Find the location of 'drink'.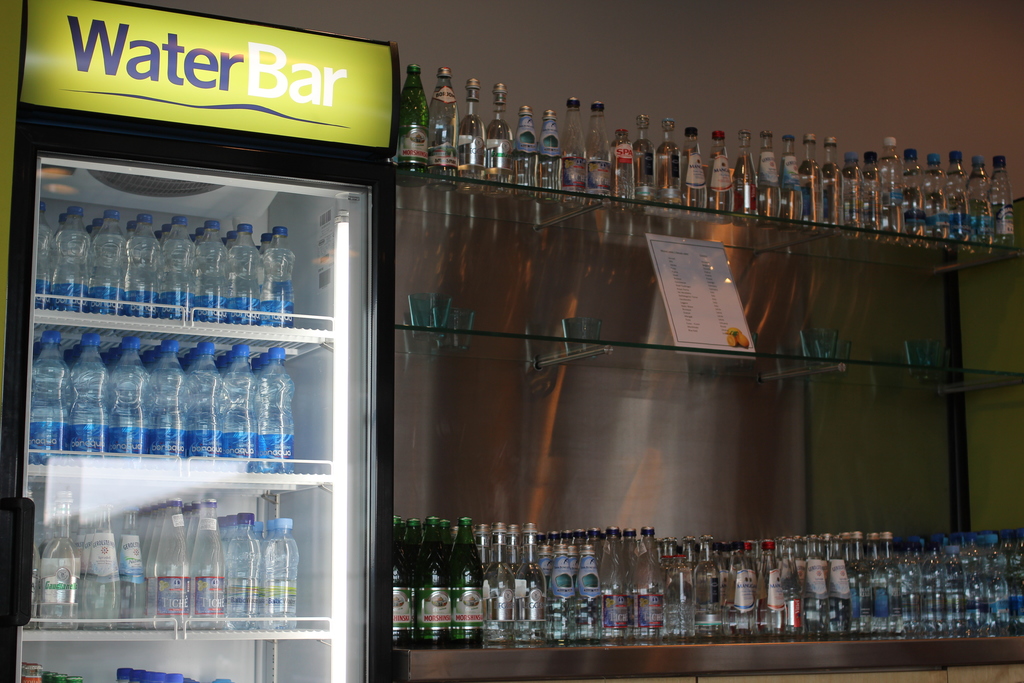
Location: {"x1": 662, "y1": 551, "x2": 694, "y2": 641}.
